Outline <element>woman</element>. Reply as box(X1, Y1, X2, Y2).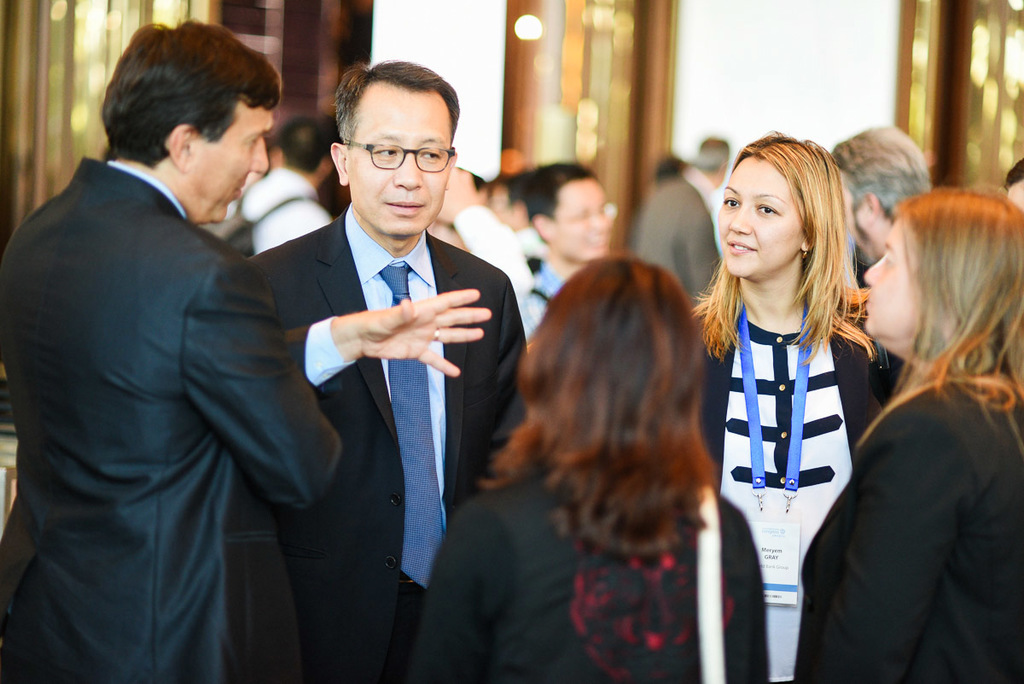
box(705, 131, 907, 683).
